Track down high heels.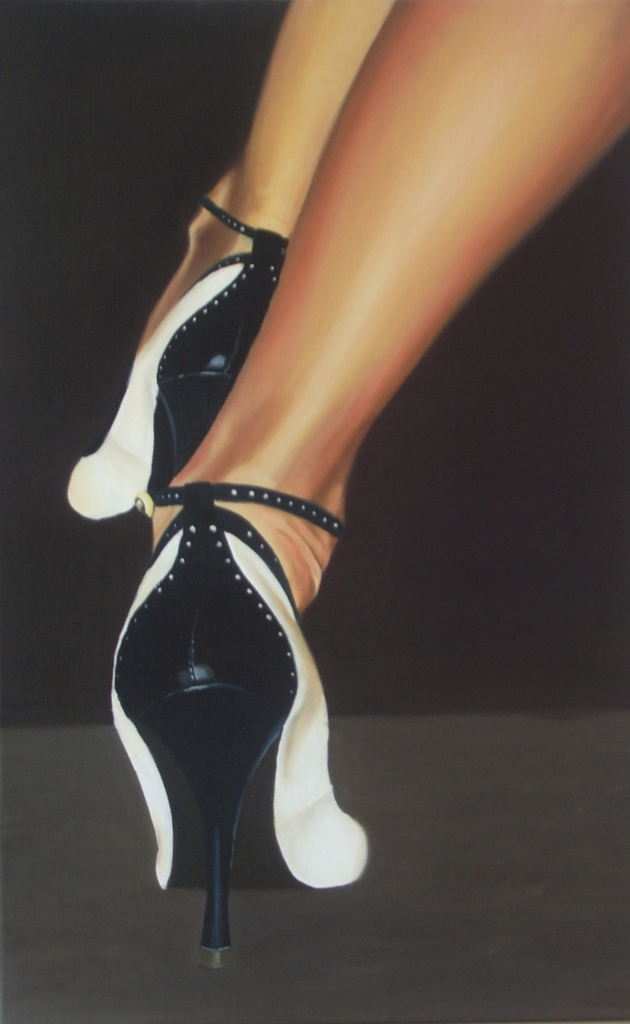
Tracked to <bbox>109, 470, 368, 979</bbox>.
